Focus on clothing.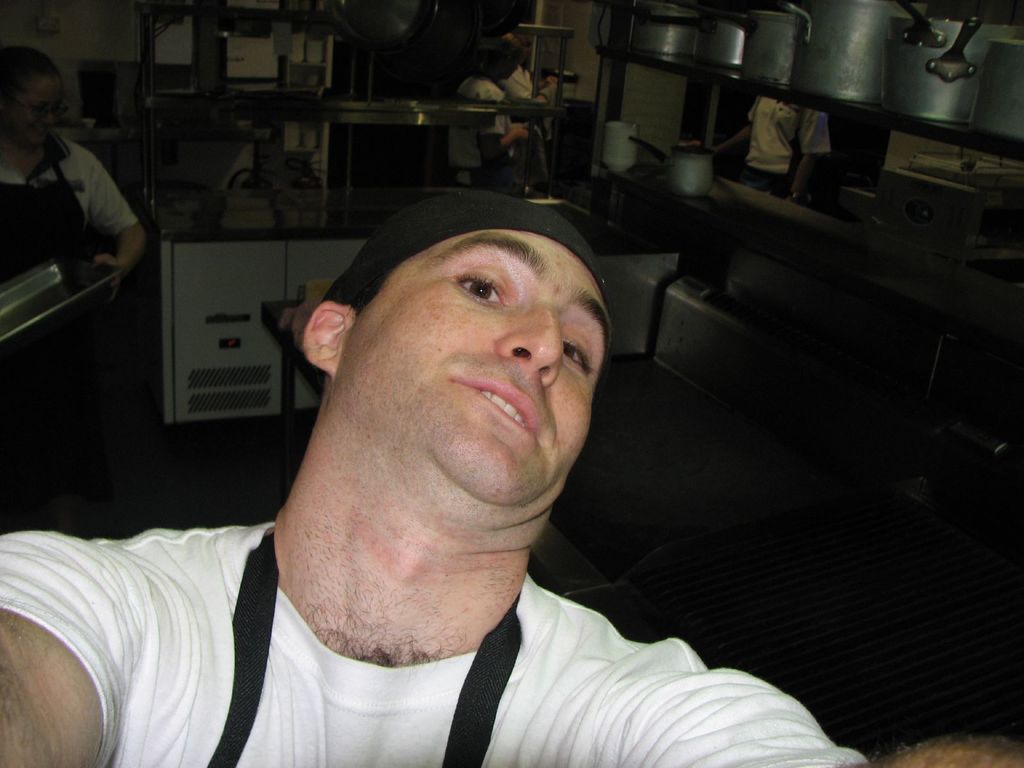
Focused at bbox=[15, 498, 888, 759].
